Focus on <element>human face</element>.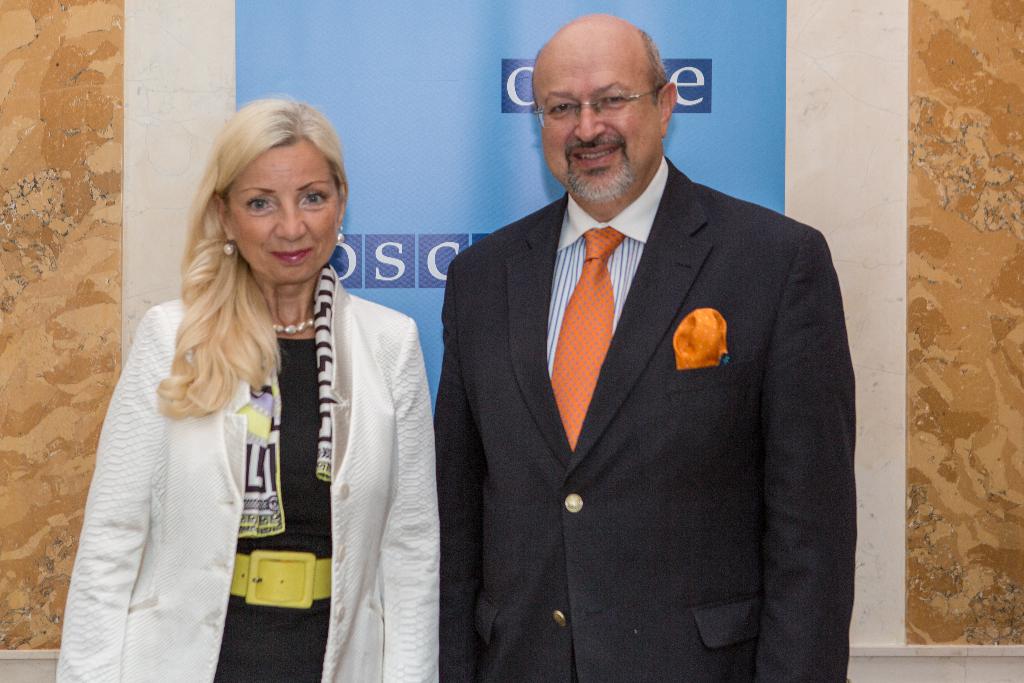
Focused at x1=541, y1=51, x2=661, y2=201.
